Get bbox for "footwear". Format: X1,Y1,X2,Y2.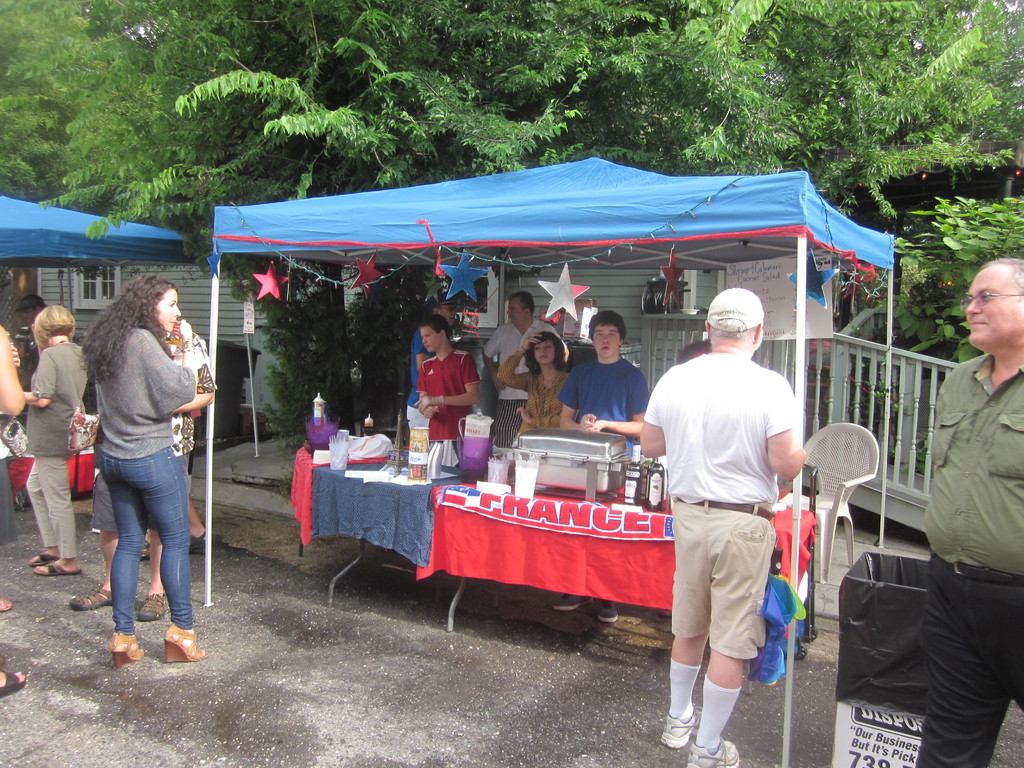
0,664,29,696.
